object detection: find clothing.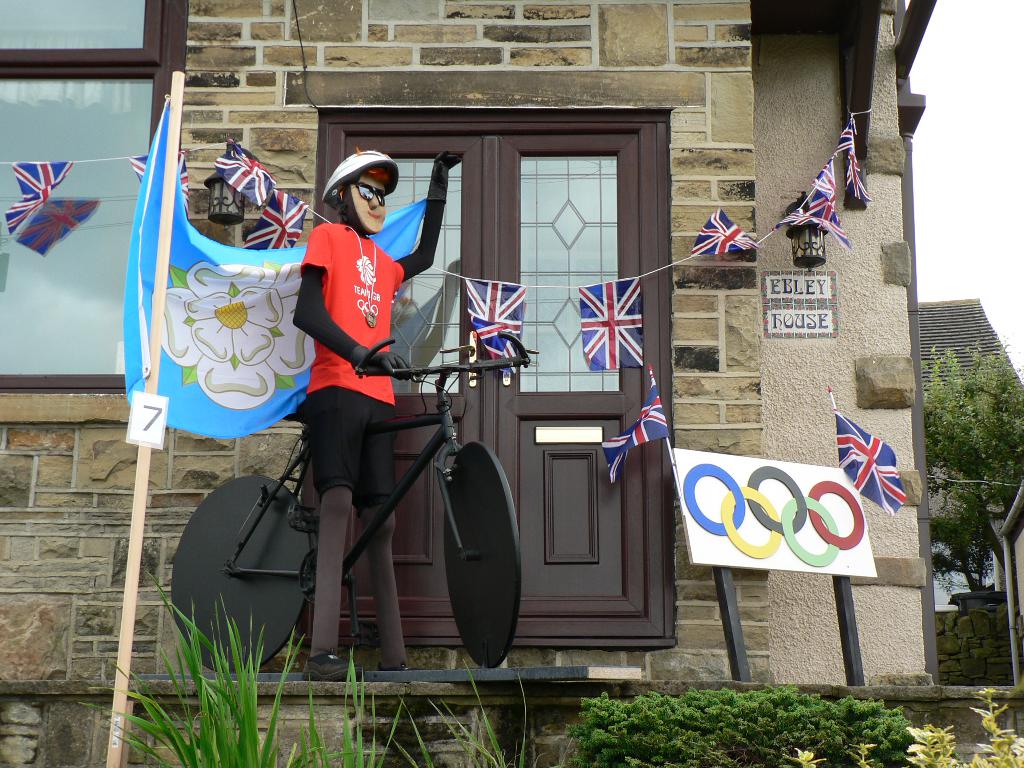
select_region(291, 189, 402, 450).
